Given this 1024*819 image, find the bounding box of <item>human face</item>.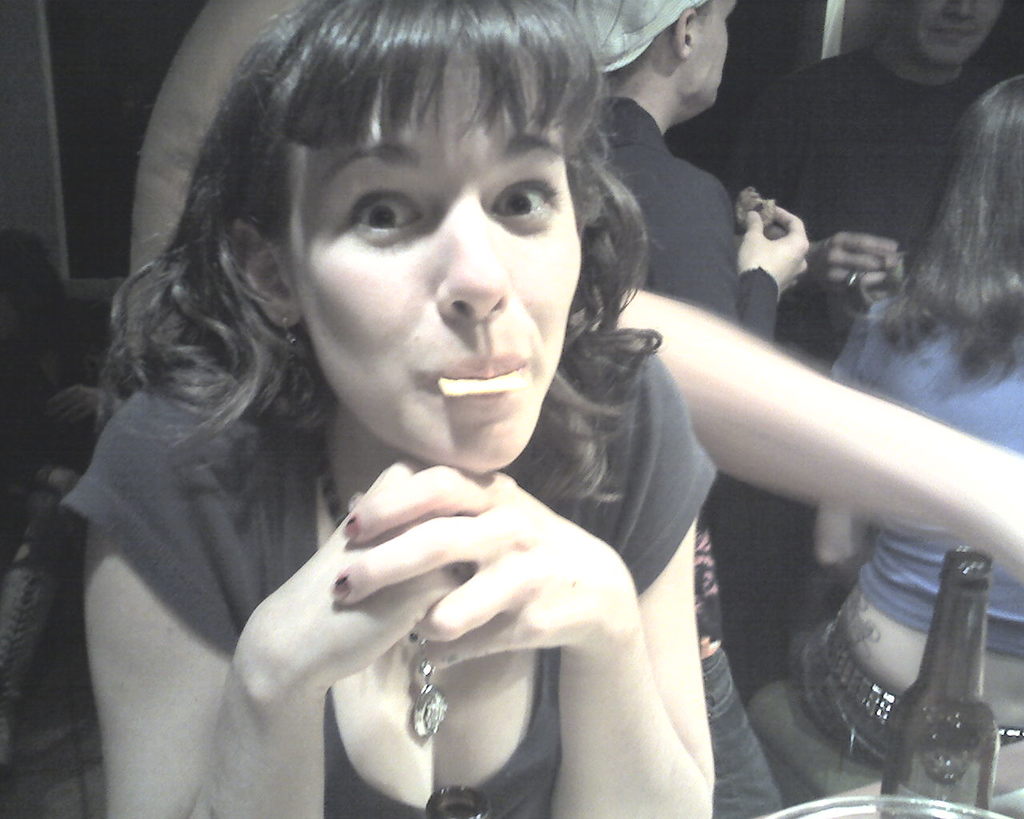
detection(898, 0, 1011, 60).
